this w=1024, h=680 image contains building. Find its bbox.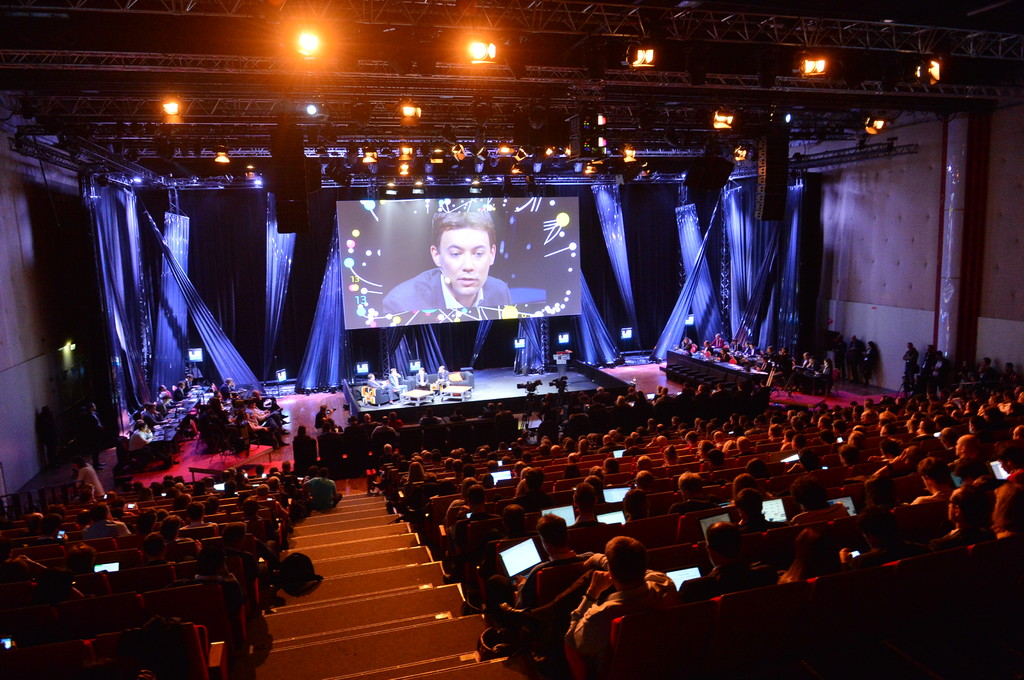
(left=0, top=0, right=1023, bottom=679).
